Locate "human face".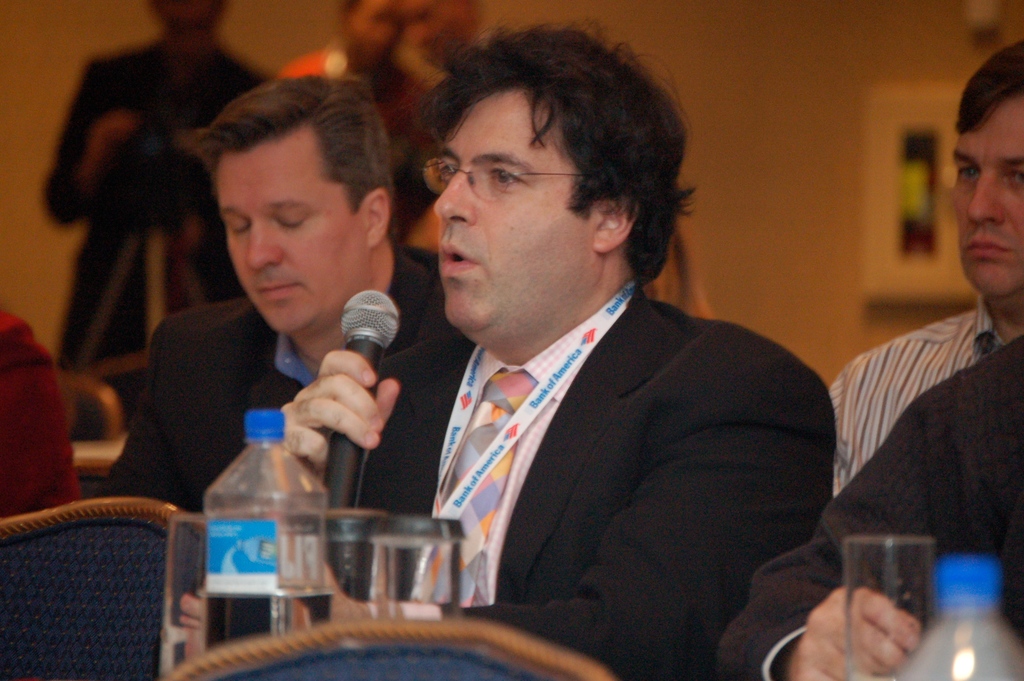
Bounding box: rect(435, 97, 573, 331).
